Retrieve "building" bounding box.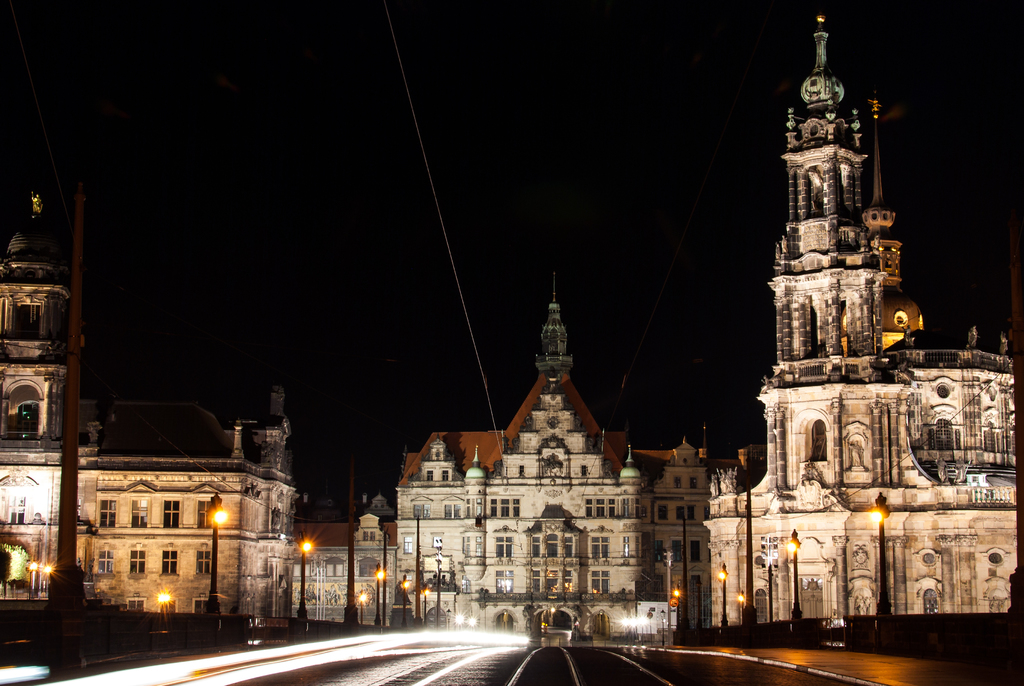
Bounding box: 700:16:1015:621.
